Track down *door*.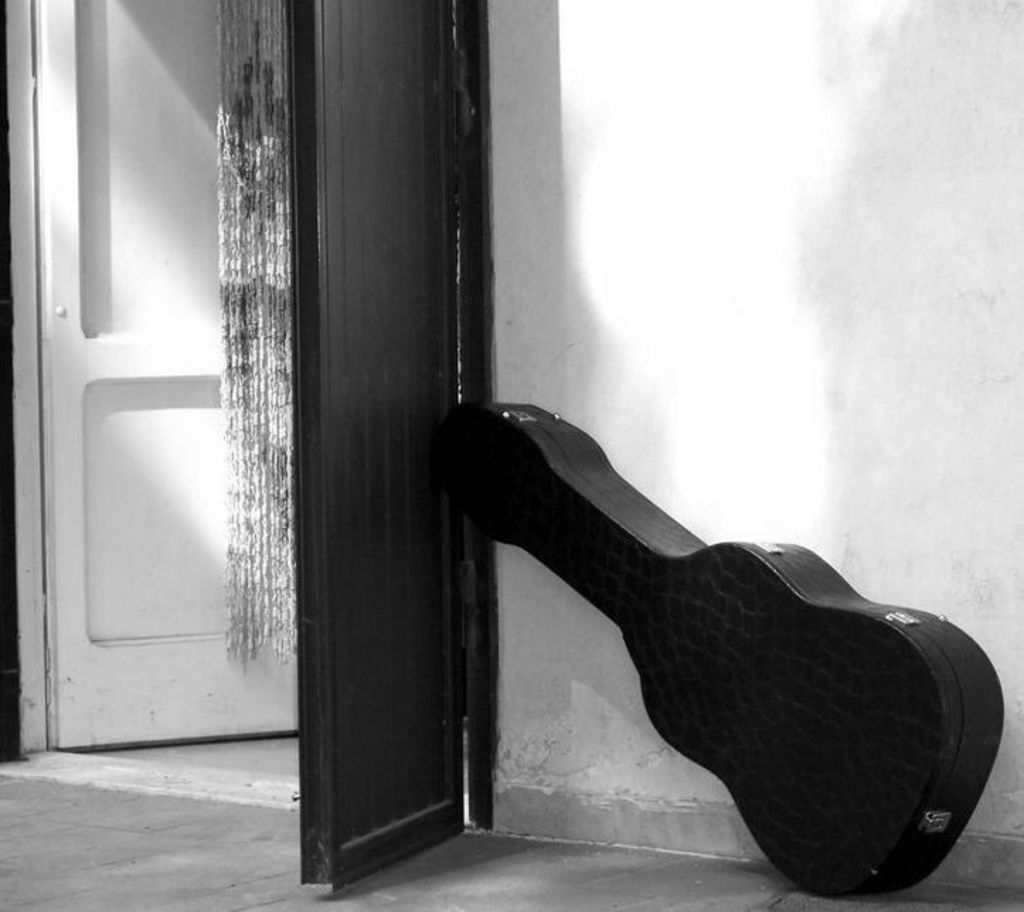
Tracked to 207 11 503 905.
